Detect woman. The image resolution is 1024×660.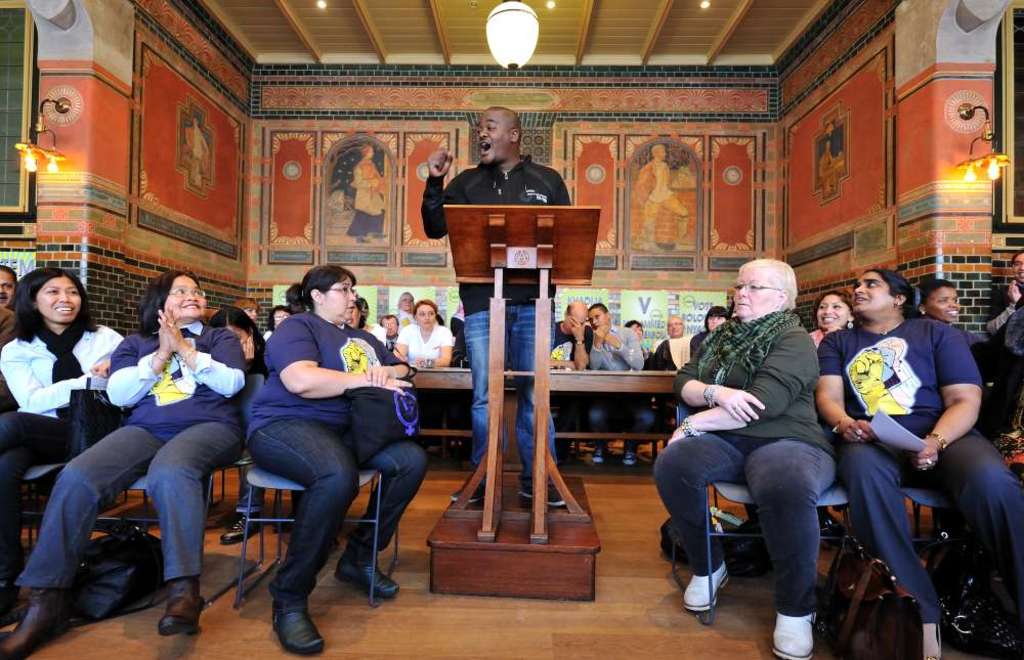
<bbox>0, 267, 126, 629</bbox>.
